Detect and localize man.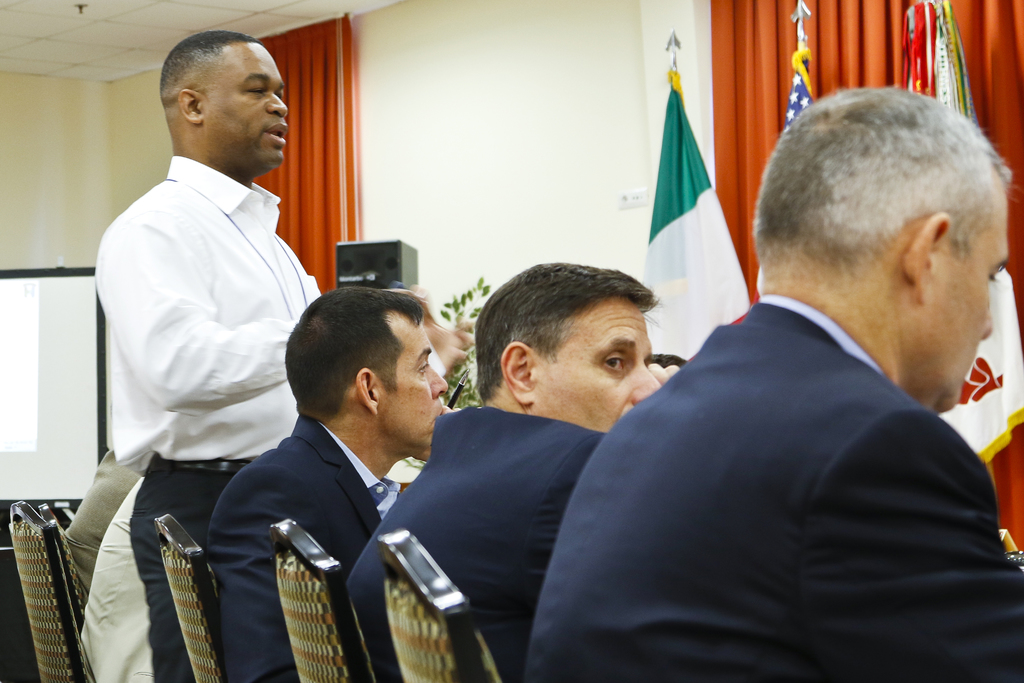
Localized at bbox=[92, 28, 469, 682].
